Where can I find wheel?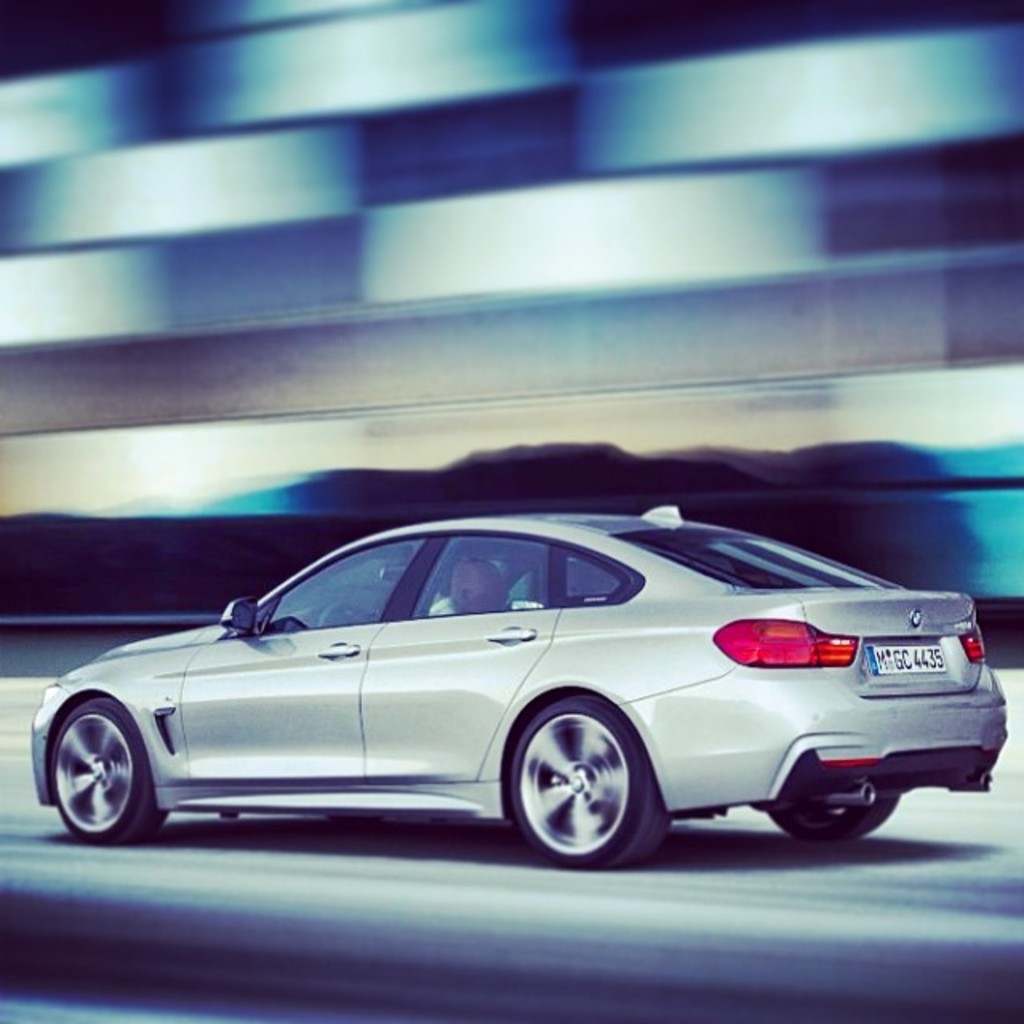
You can find it at bbox(42, 691, 174, 843).
